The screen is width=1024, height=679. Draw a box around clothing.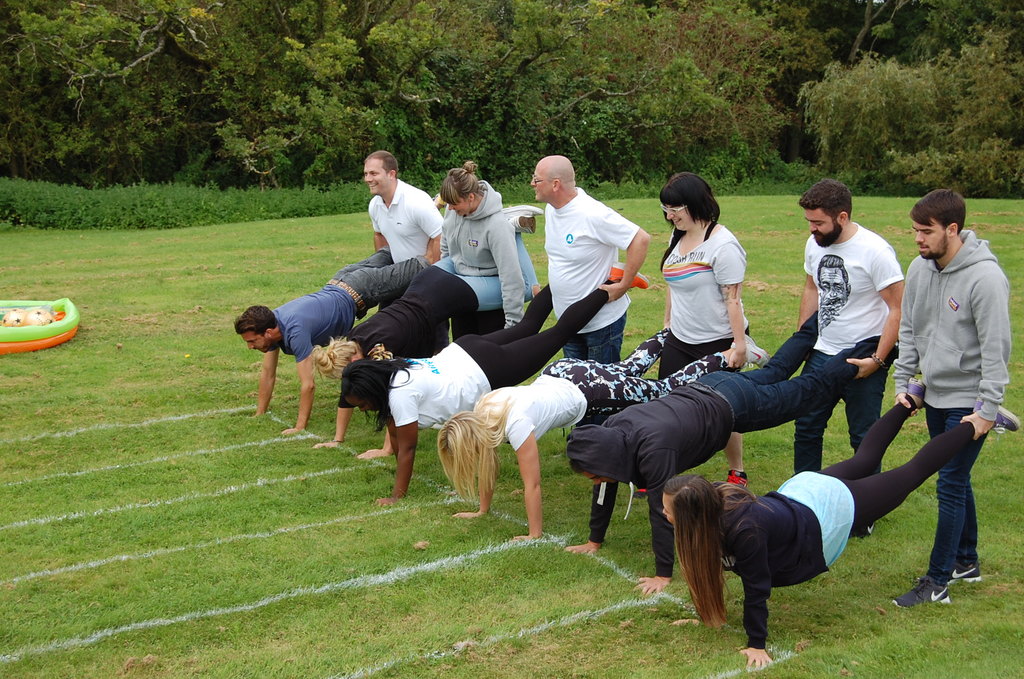
bbox=(389, 270, 545, 414).
